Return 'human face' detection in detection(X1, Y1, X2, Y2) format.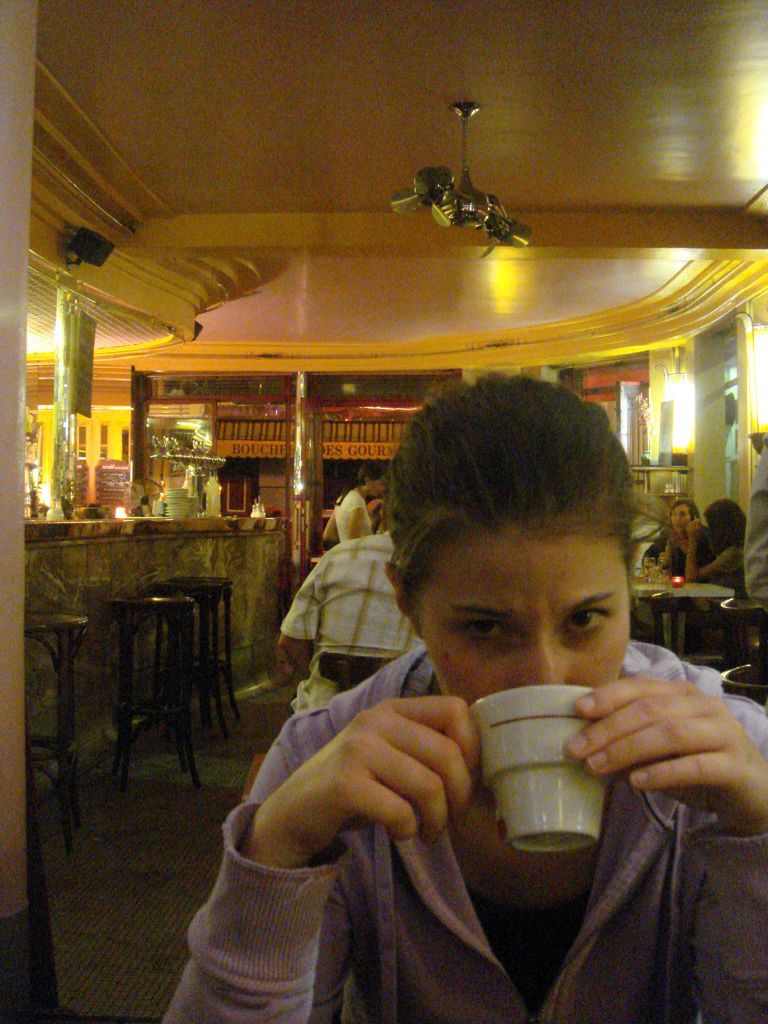
detection(366, 475, 381, 501).
